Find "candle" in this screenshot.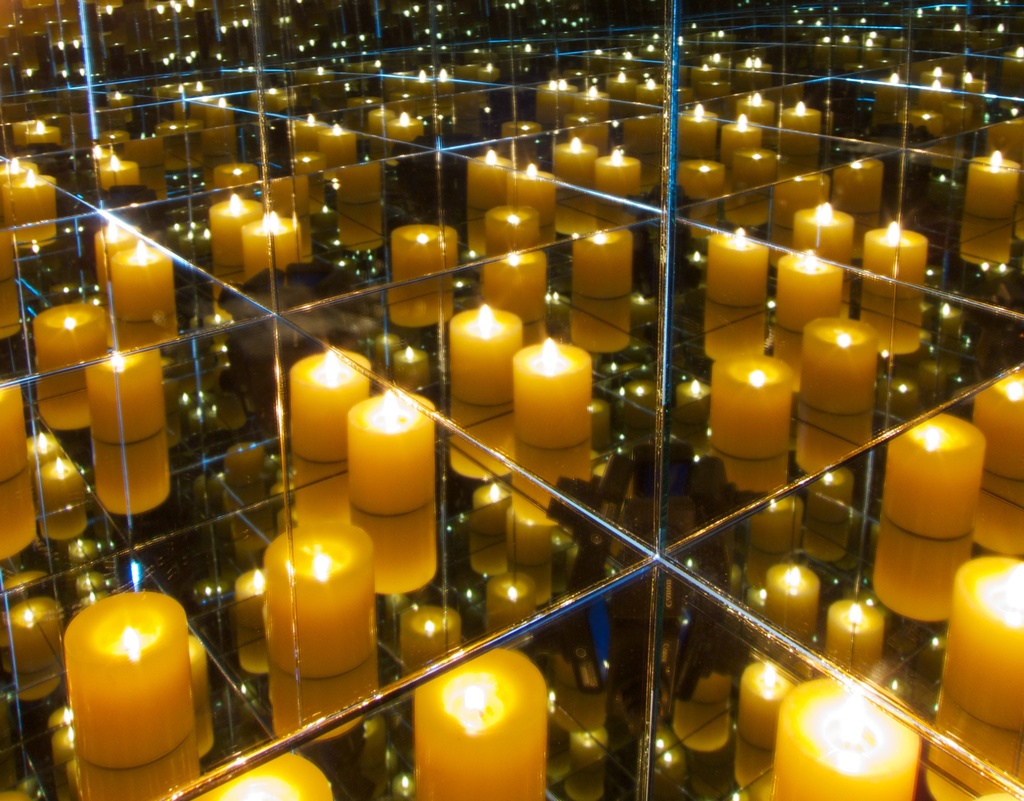
The bounding box for "candle" is (x1=504, y1=162, x2=557, y2=224).
